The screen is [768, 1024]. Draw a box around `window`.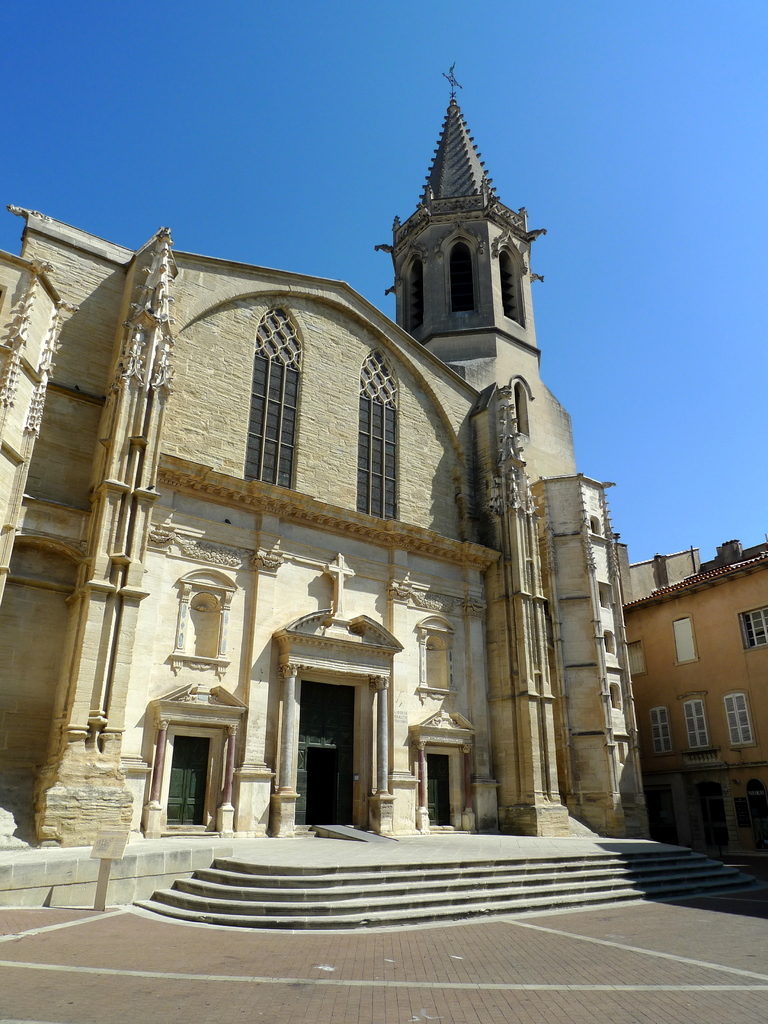
box=[227, 275, 315, 512].
